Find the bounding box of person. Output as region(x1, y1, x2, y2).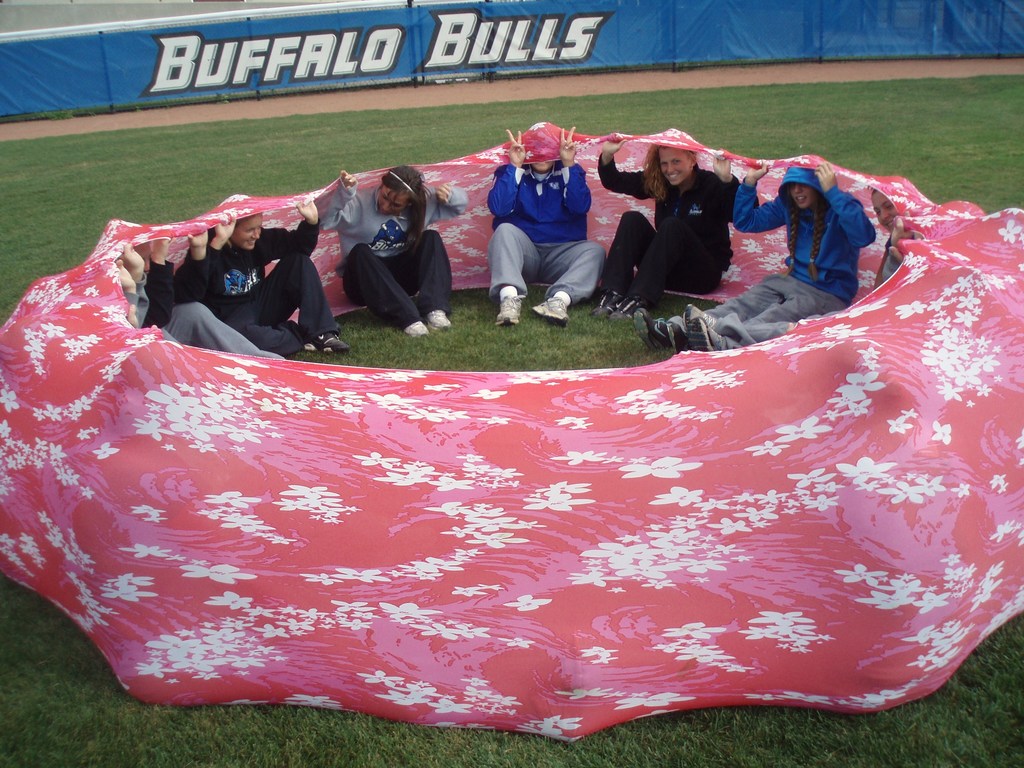
region(686, 191, 925, 349).
